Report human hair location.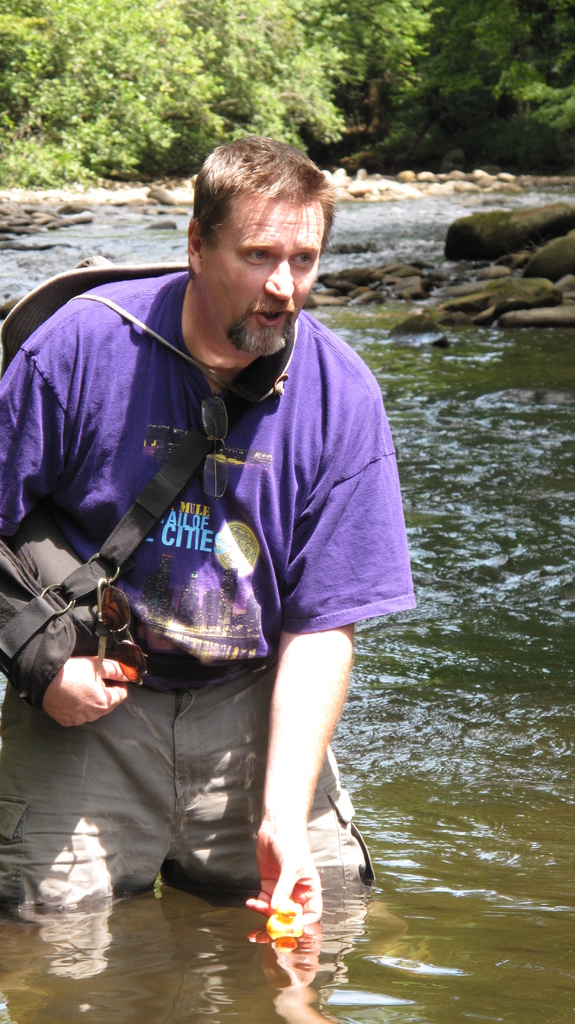
Report: locate(187, 127, 320, 317).
